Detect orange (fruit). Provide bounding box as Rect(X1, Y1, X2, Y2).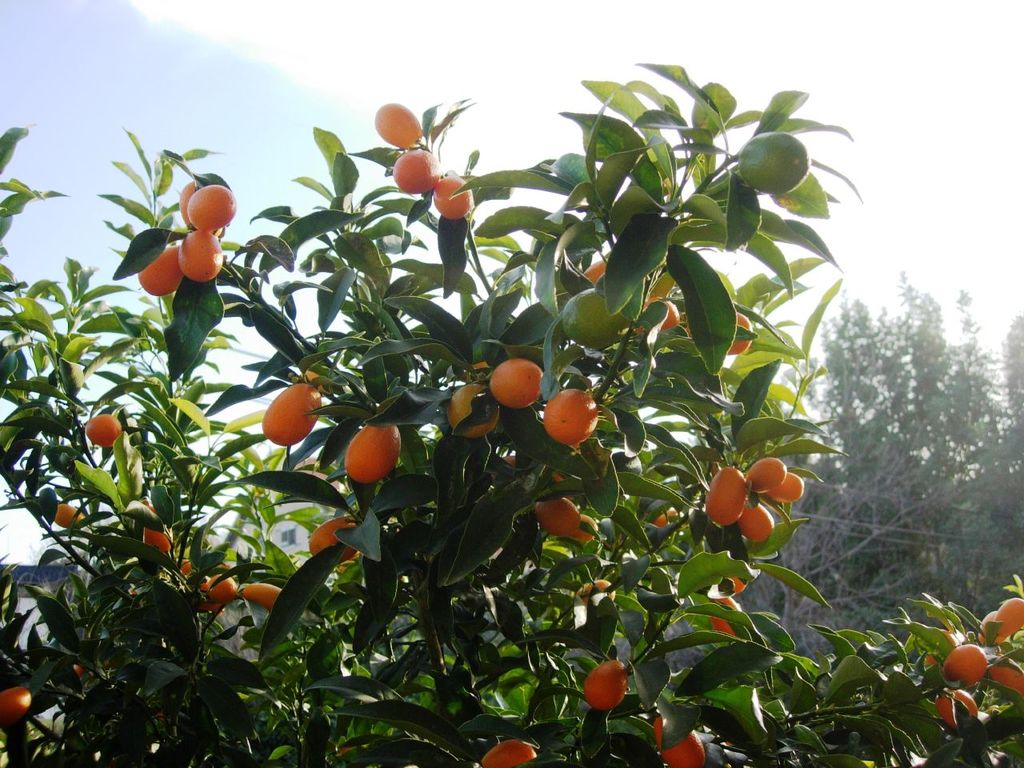
Rect(726, 310, 751, 358).
